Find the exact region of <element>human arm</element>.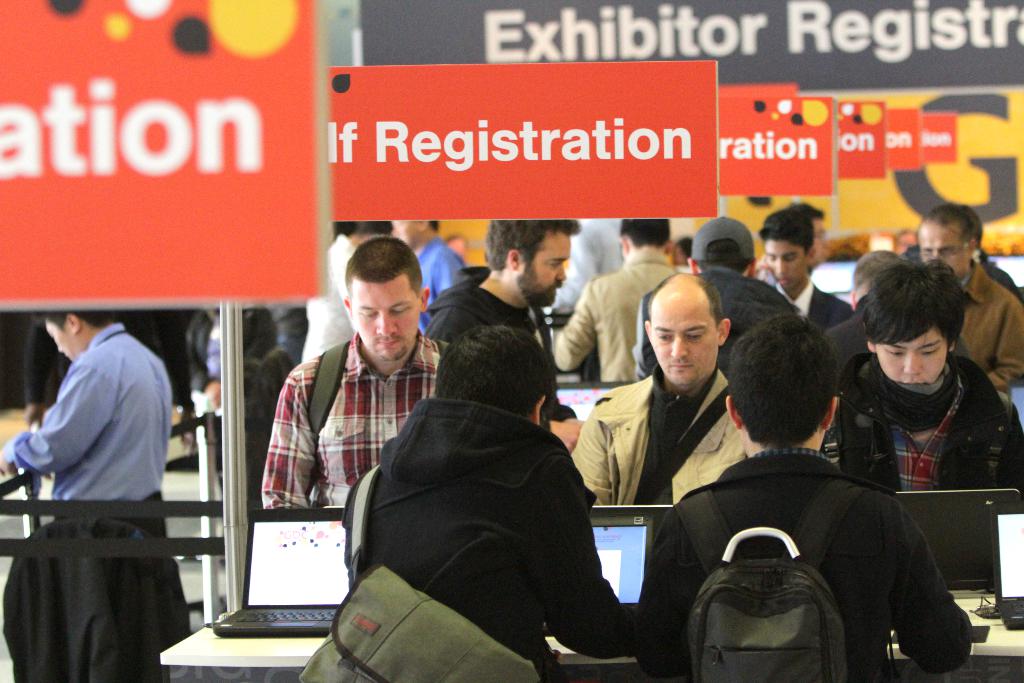
Exact region: BBox(22, 311, 56, 428).
